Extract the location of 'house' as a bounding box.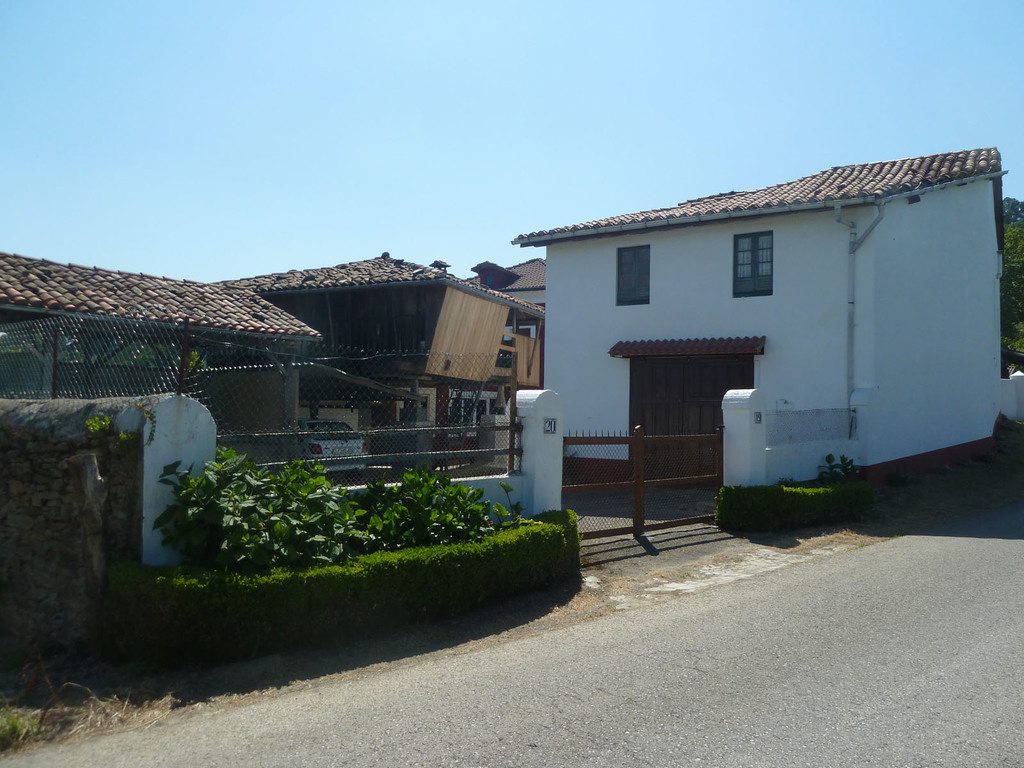
left=477, top=256, right=553, bottom=415.
